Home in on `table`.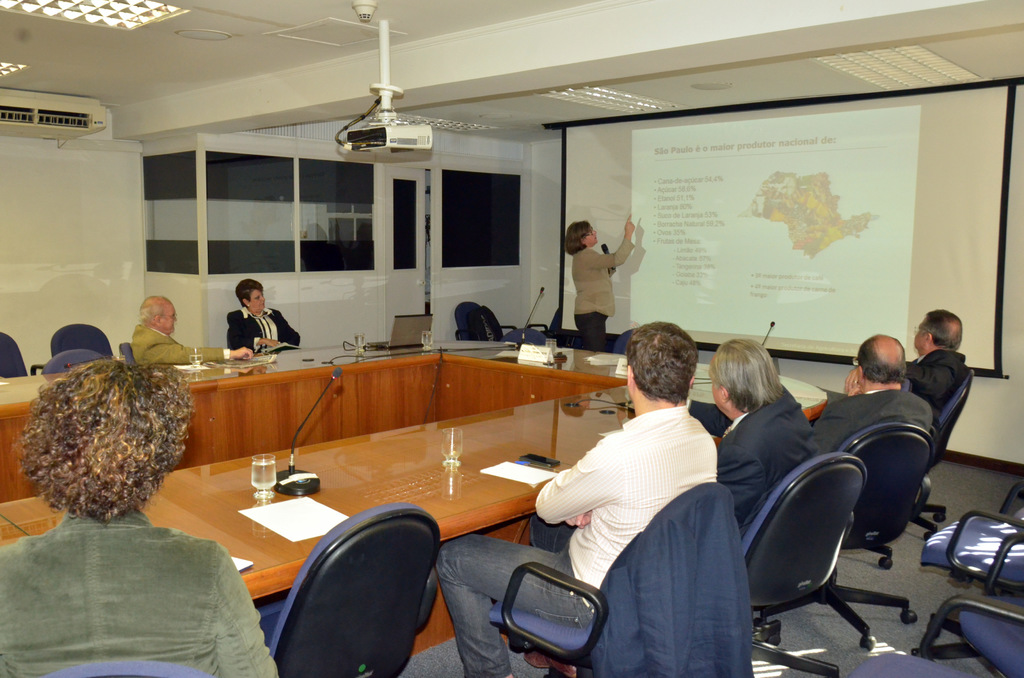
Homed in at left=0, top=320, right=634, bottom=509.
